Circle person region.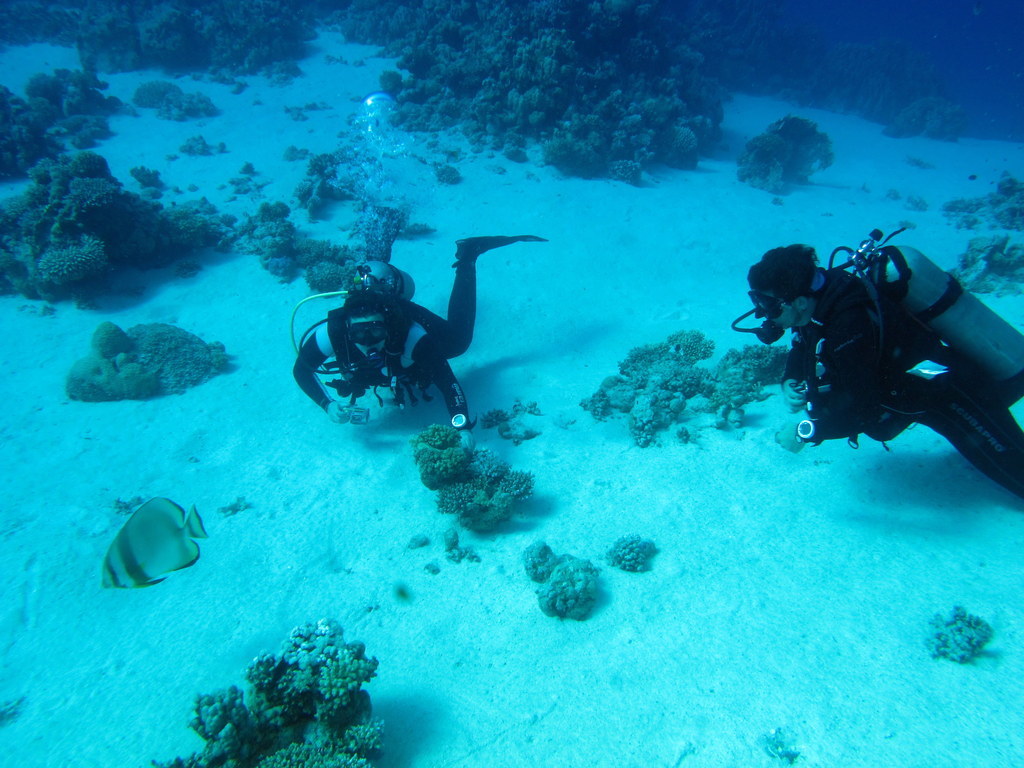
Region: bbox(283, 205, 490, 447).
